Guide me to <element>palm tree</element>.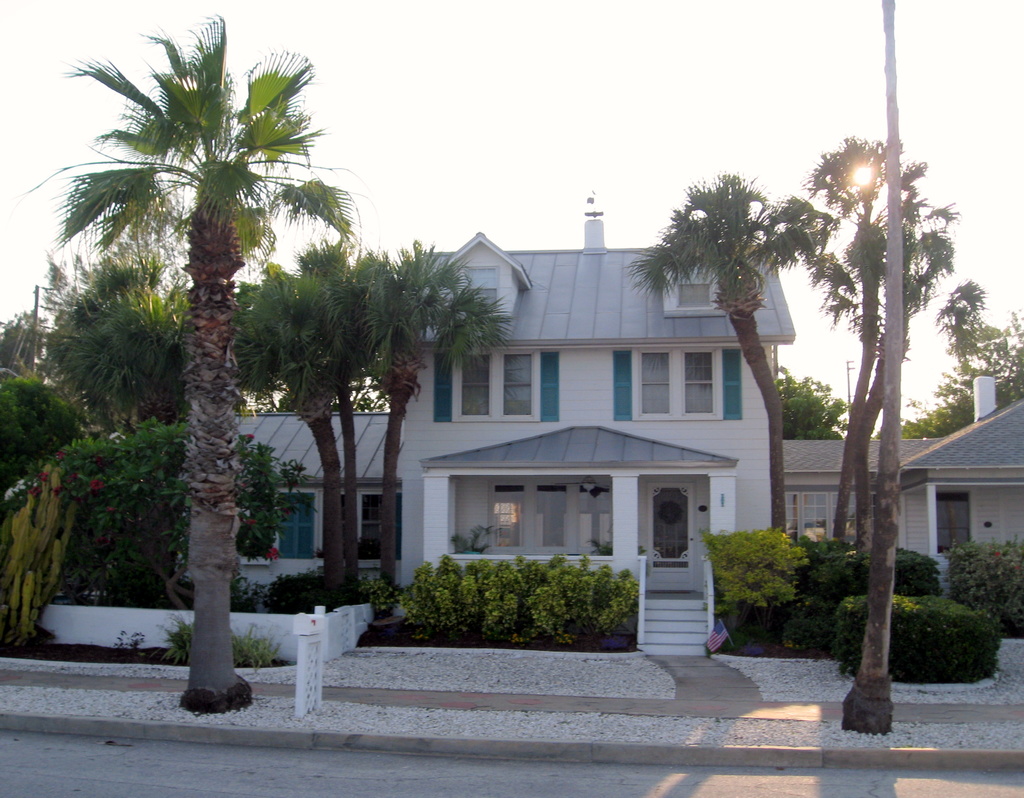
Guidance: detection(804, 130, 922, 565).
